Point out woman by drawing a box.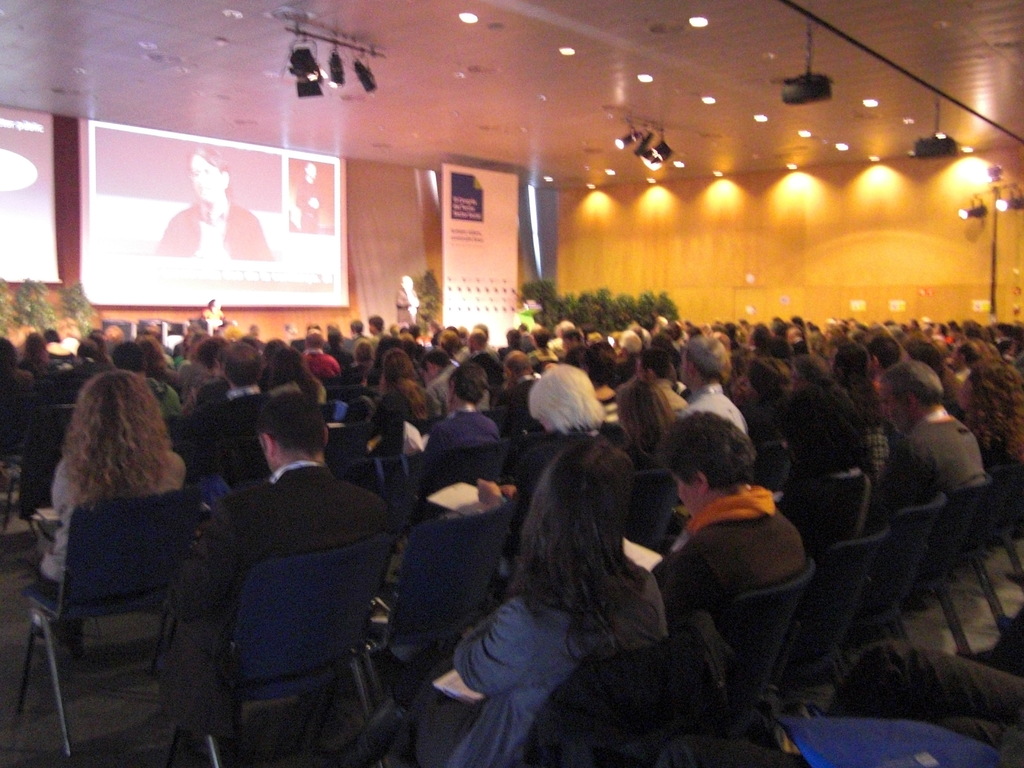
[left=959, top=362, right=1023, bottom=495].
